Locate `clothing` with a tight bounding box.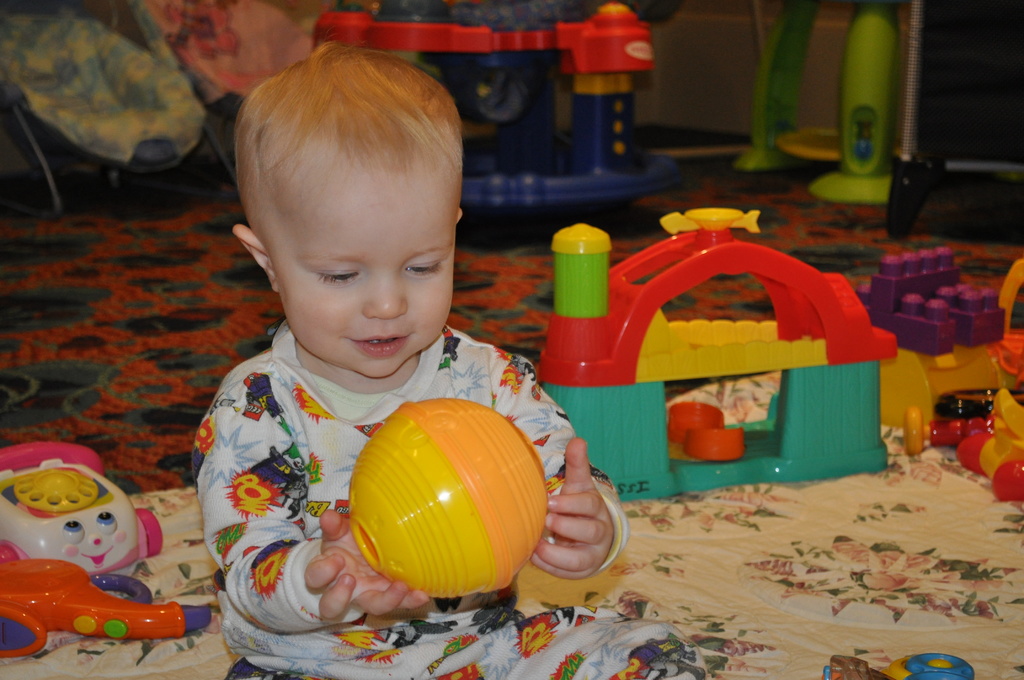
(191, 320, 708, 679).
